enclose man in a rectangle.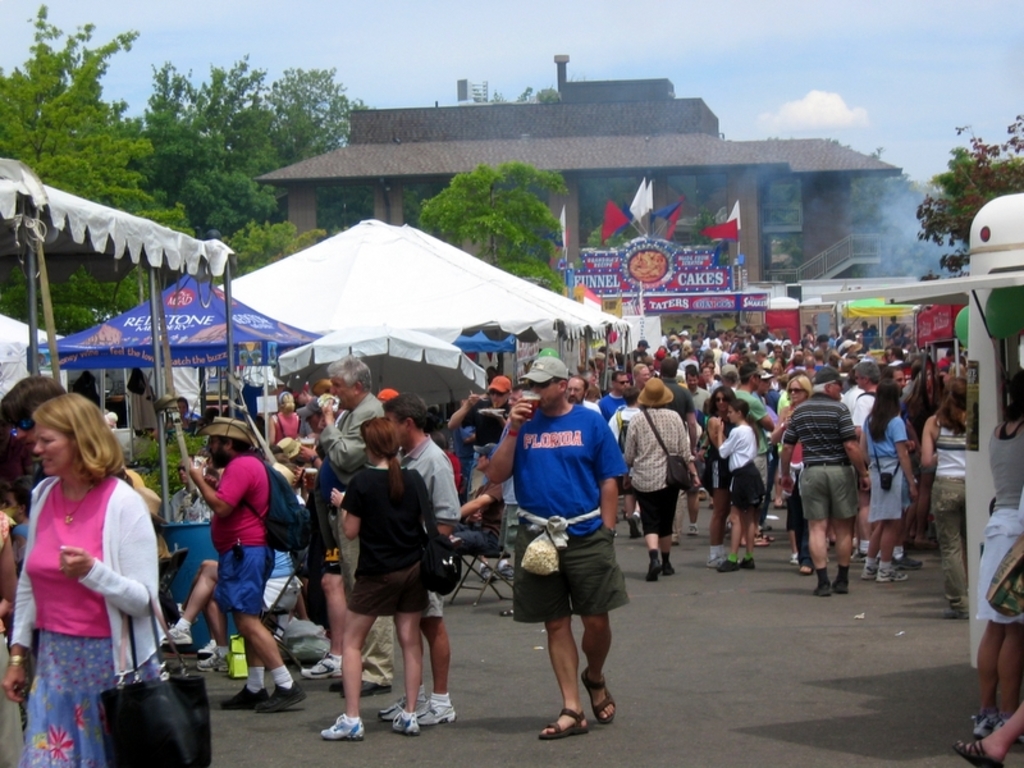
<region>443, 440, 503, 559</region>.
